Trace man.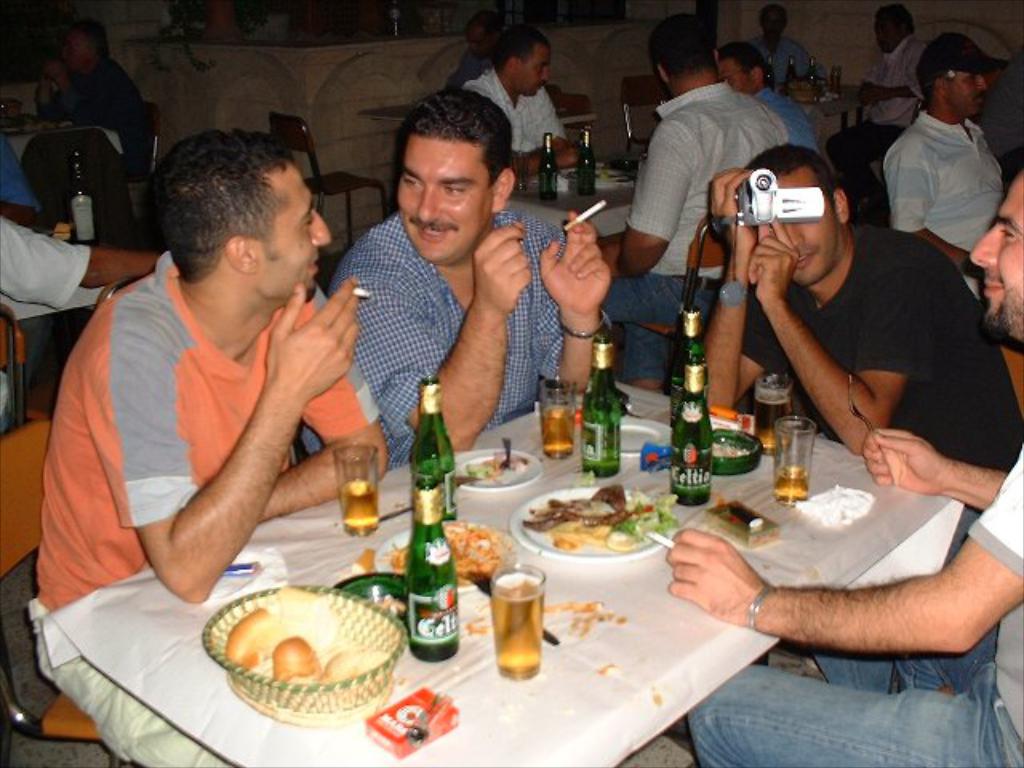
Traced to Rect(298, 83, 614, 472).
